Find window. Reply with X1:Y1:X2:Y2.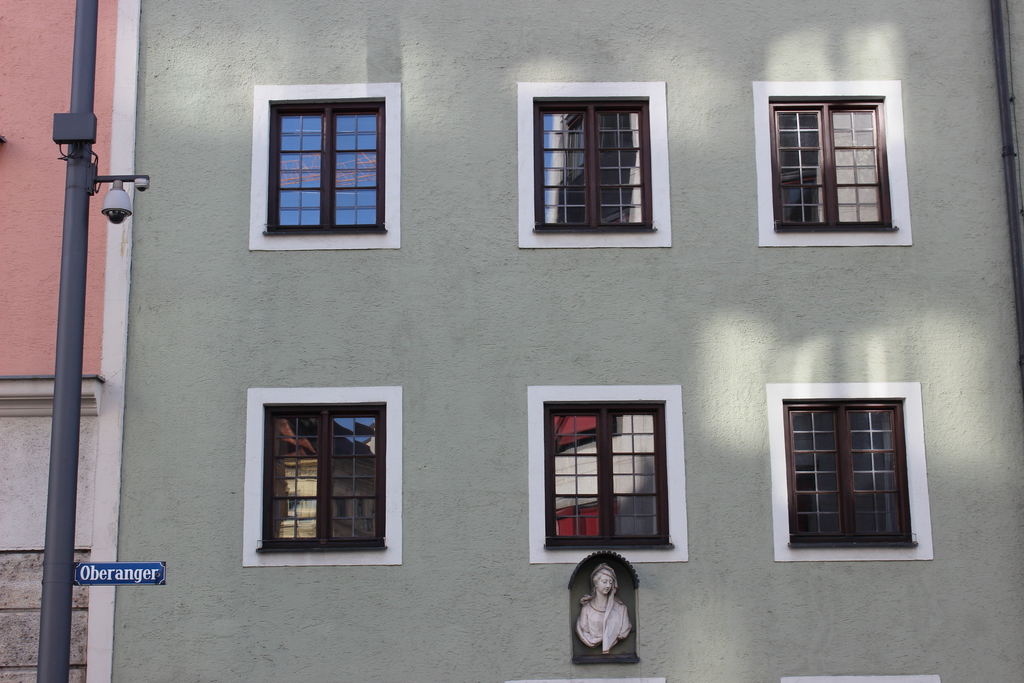
778:379:920:550.
